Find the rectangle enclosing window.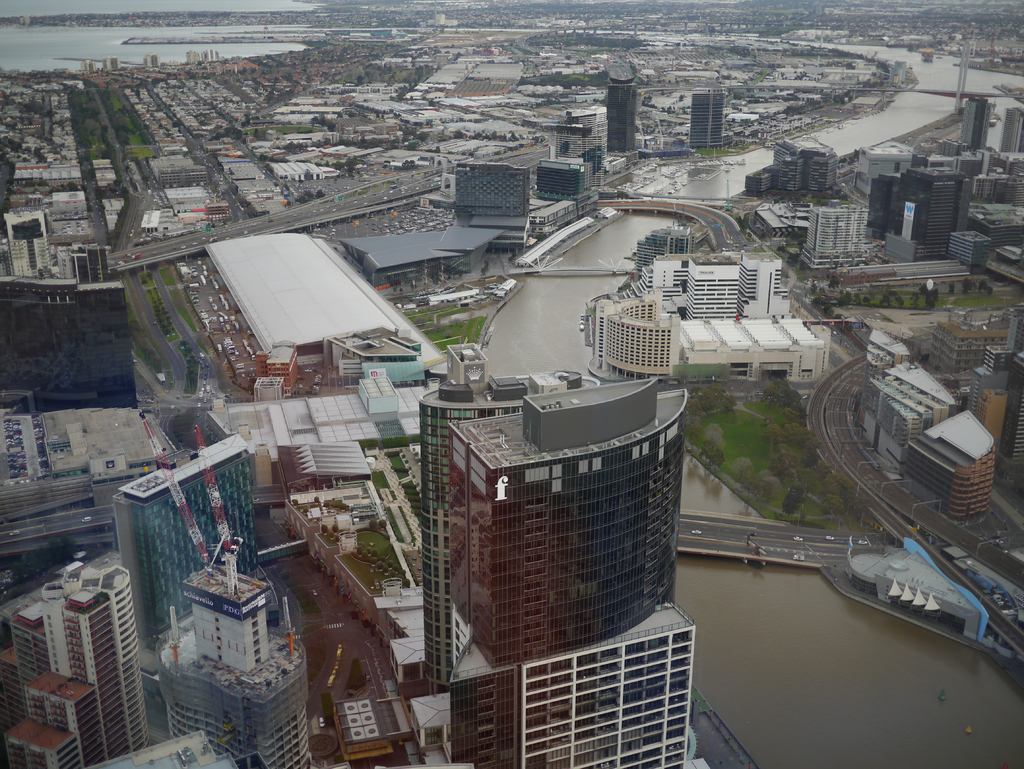
<box>576,679,595,692</box>.
